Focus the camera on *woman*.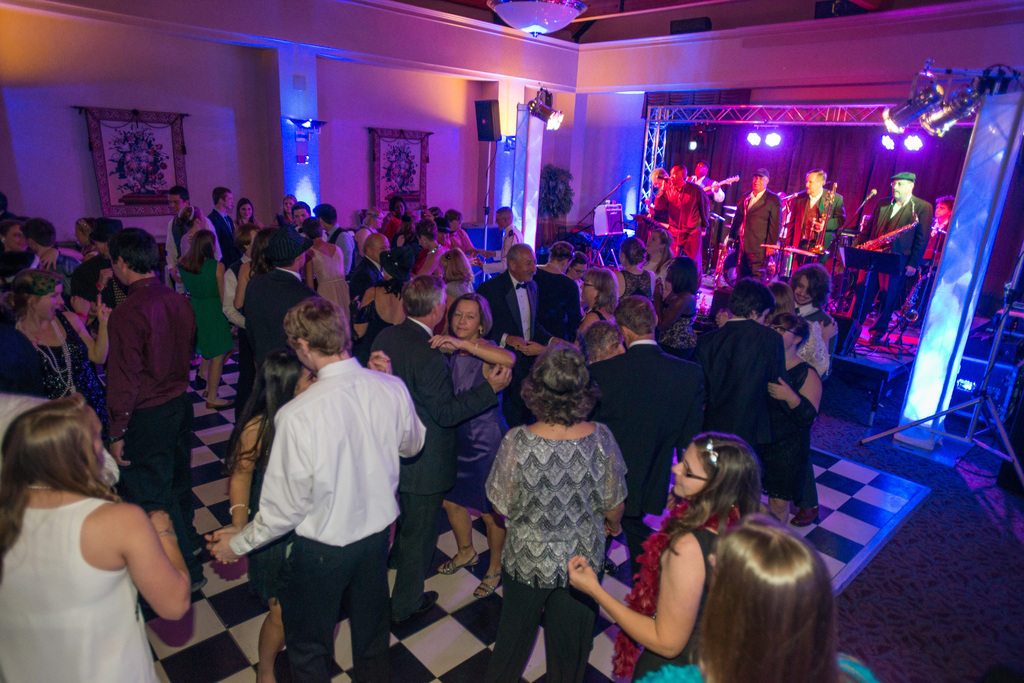
Focus region: (0, 264, 116, 437).
